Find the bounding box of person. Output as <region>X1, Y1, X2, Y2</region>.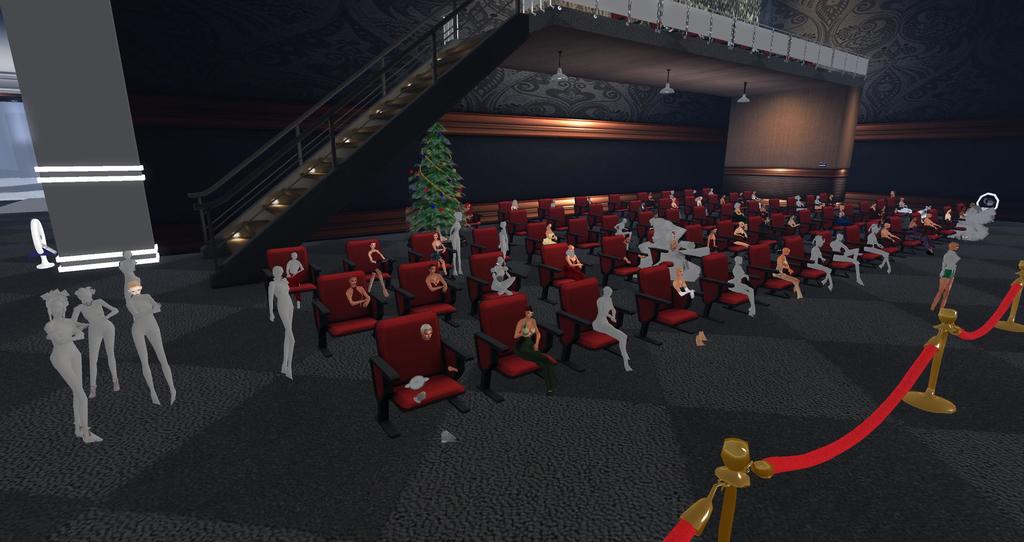
<region>931, 241, 961, 308</region>.
